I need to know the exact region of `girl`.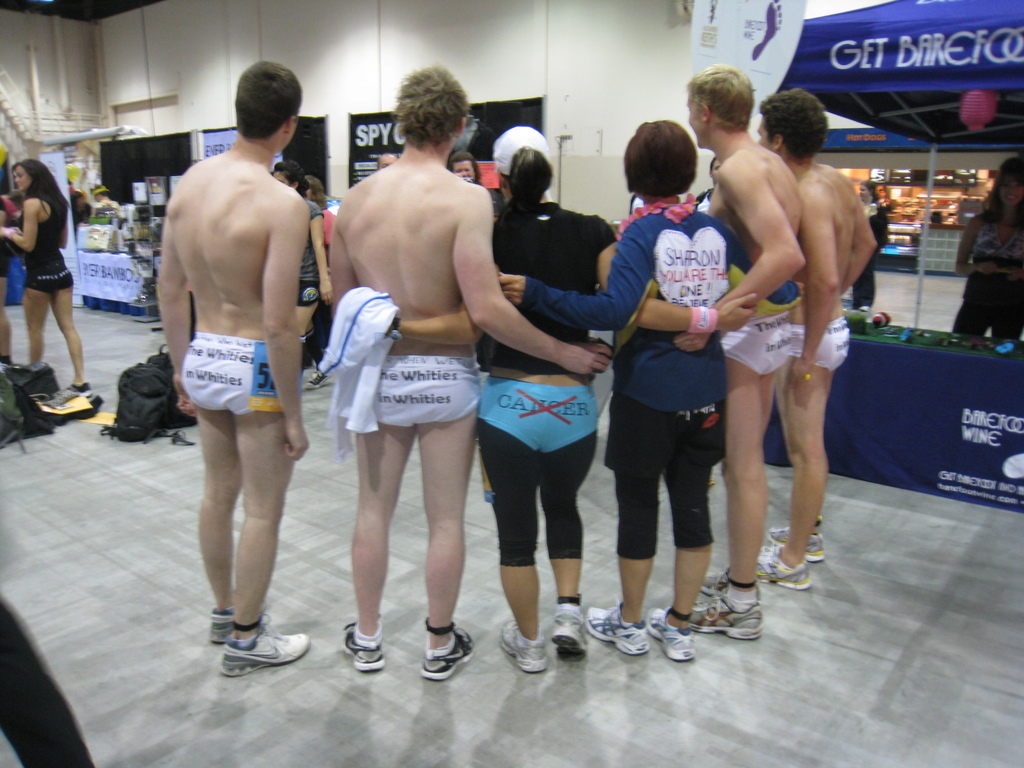
Region: region(0, 159, 99, 397).
